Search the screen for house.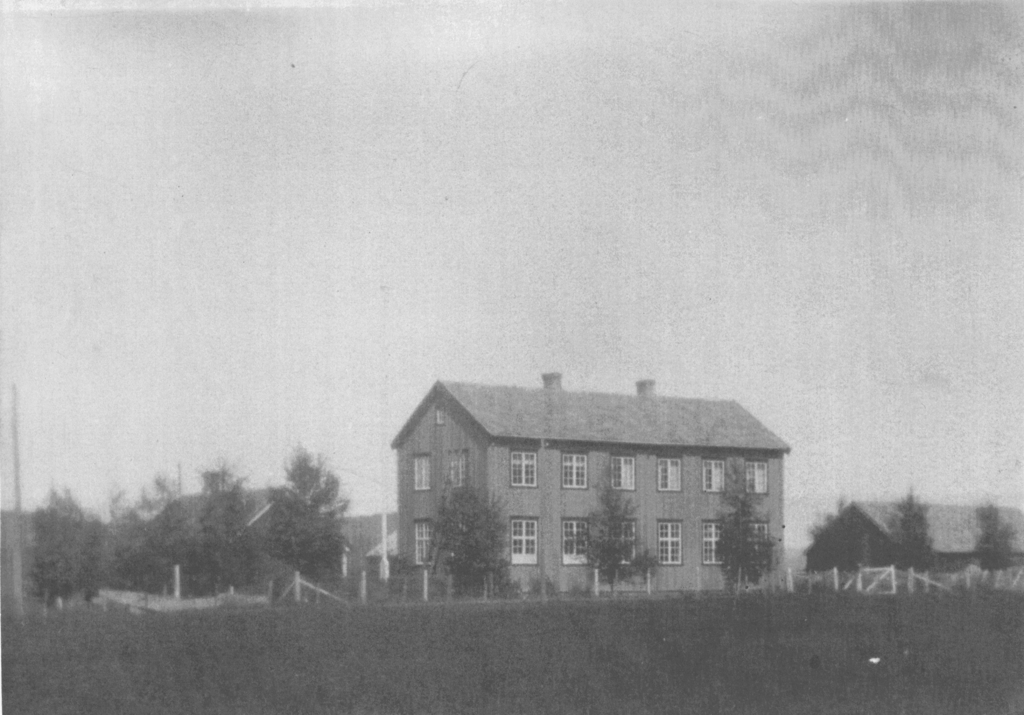
Found at x1=149, y1=493, x2=296, y2=538.
